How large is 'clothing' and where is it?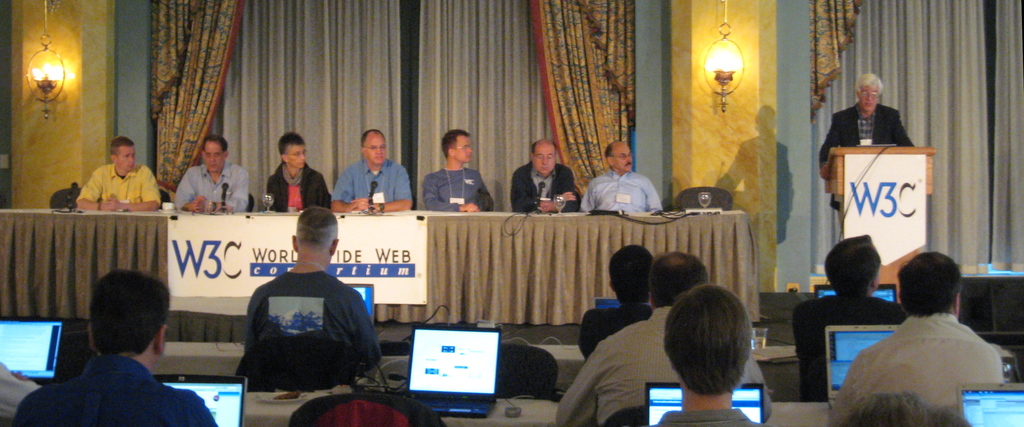
Bounding box: (x1=787, y1=287, x2=911, y2=396).
